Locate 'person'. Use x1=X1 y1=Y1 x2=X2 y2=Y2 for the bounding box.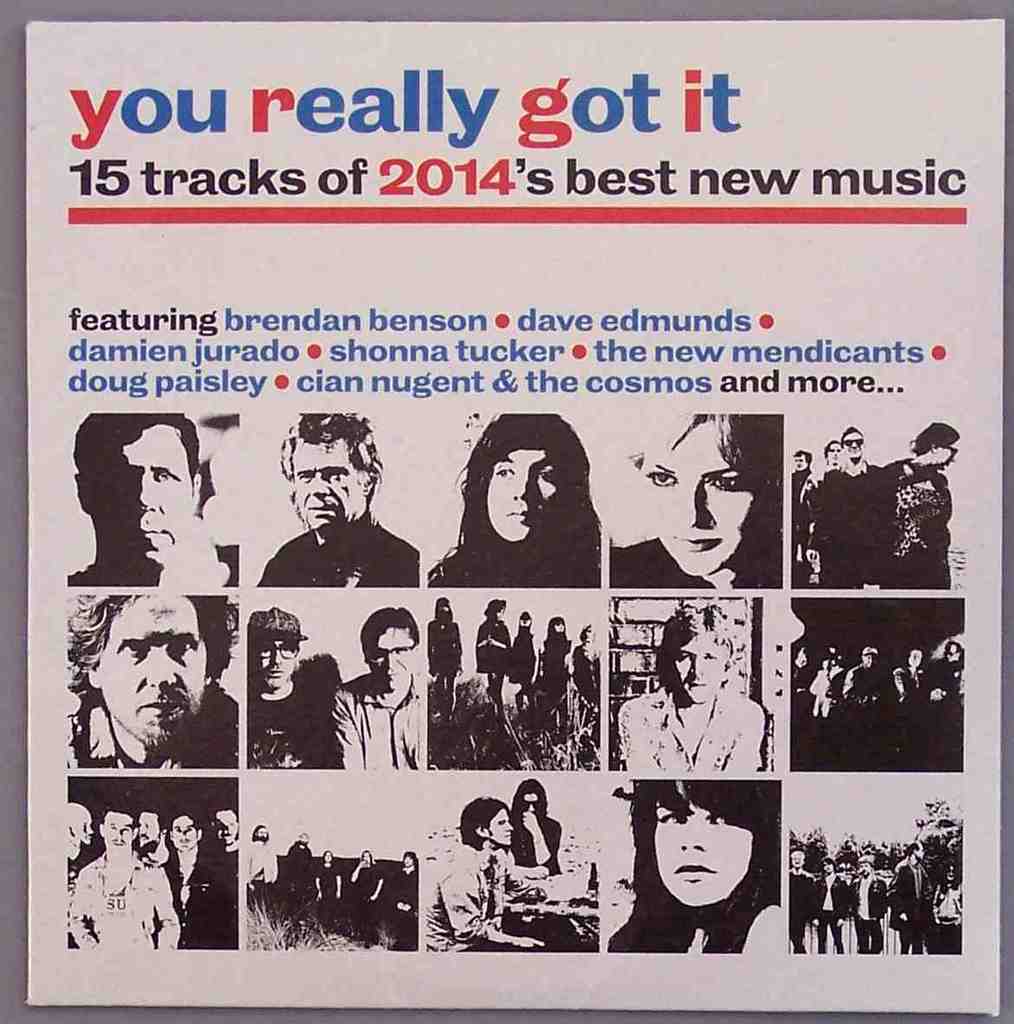
x1=803 y1=419 x2=881 y2=588.
